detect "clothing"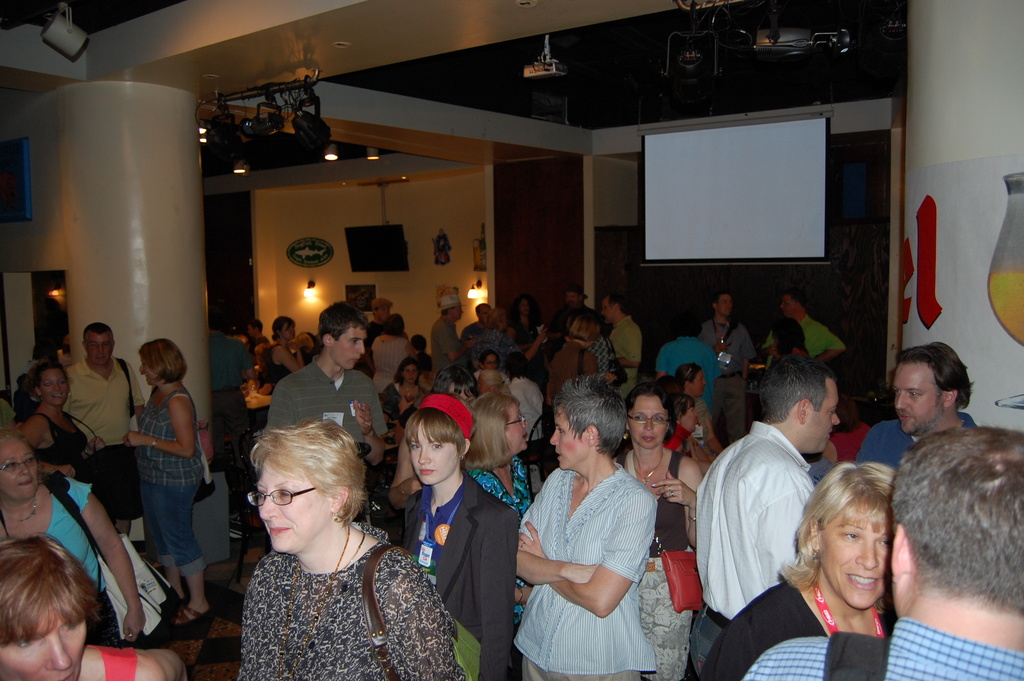
locate(698, 580, 824, 679)
